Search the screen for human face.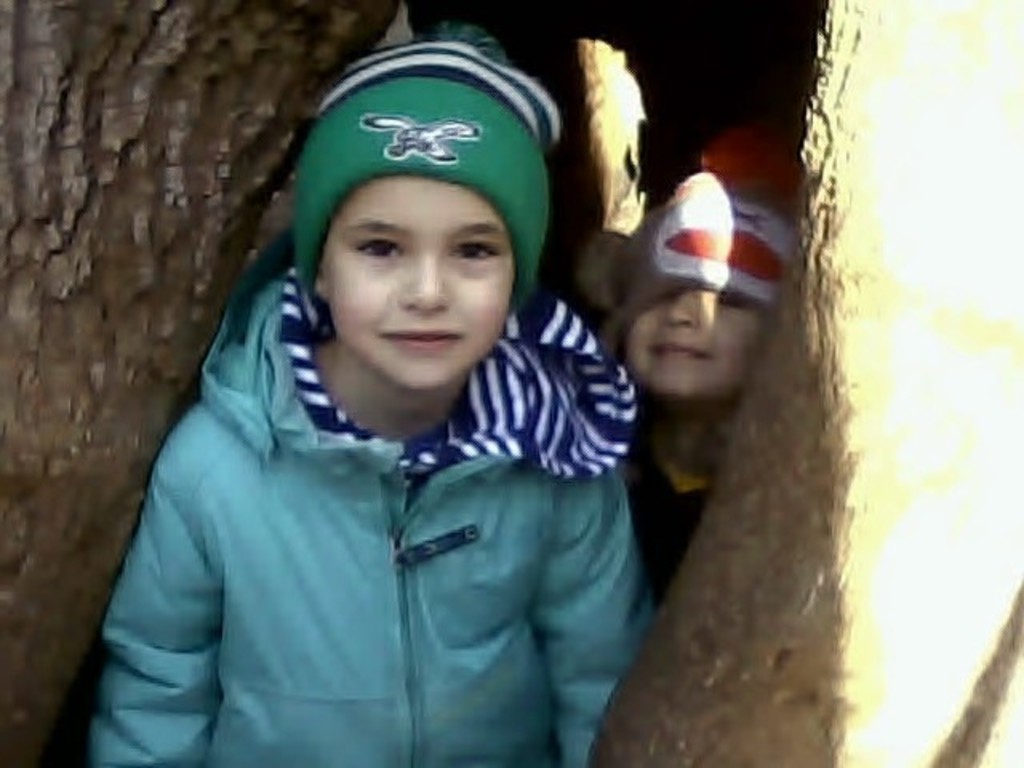
Found at rect(322, 178, 518, 389).
